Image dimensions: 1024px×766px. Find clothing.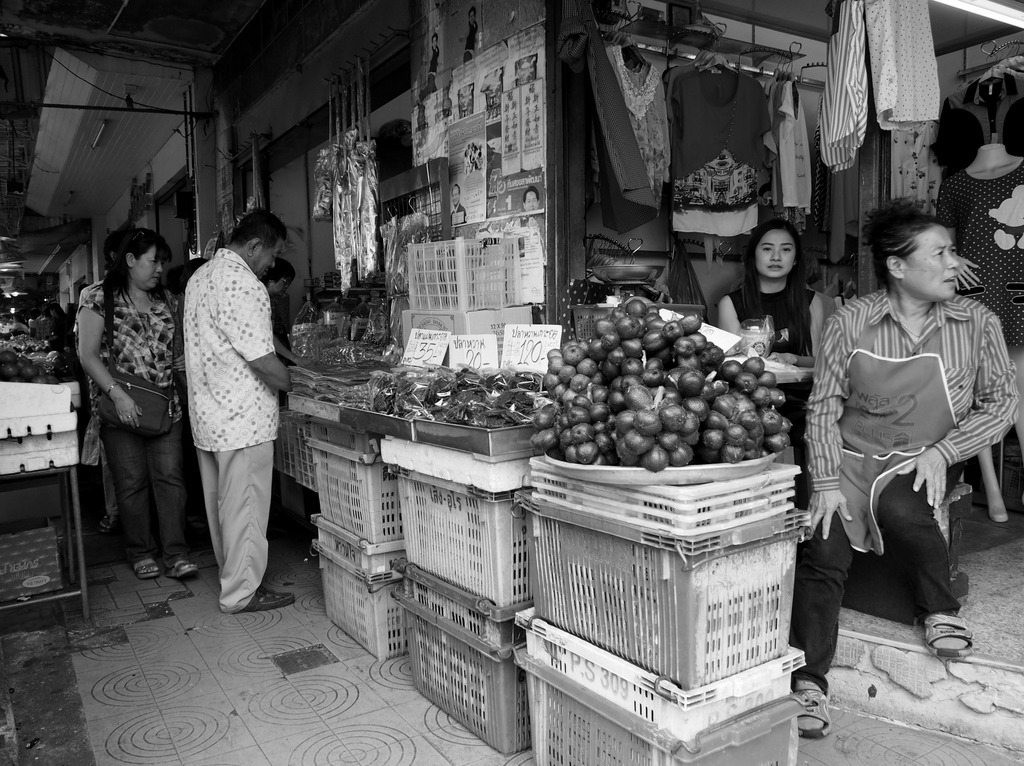
rect(76, 284, 195, 550).
